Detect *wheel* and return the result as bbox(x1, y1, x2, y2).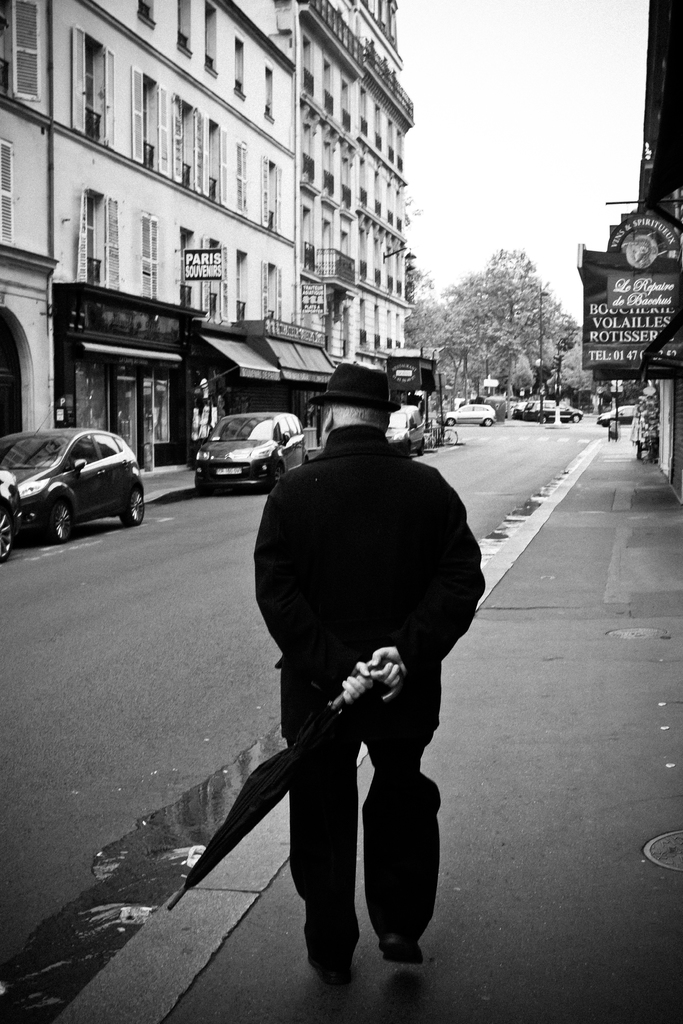
bbox(0, 518, 17, 560).
